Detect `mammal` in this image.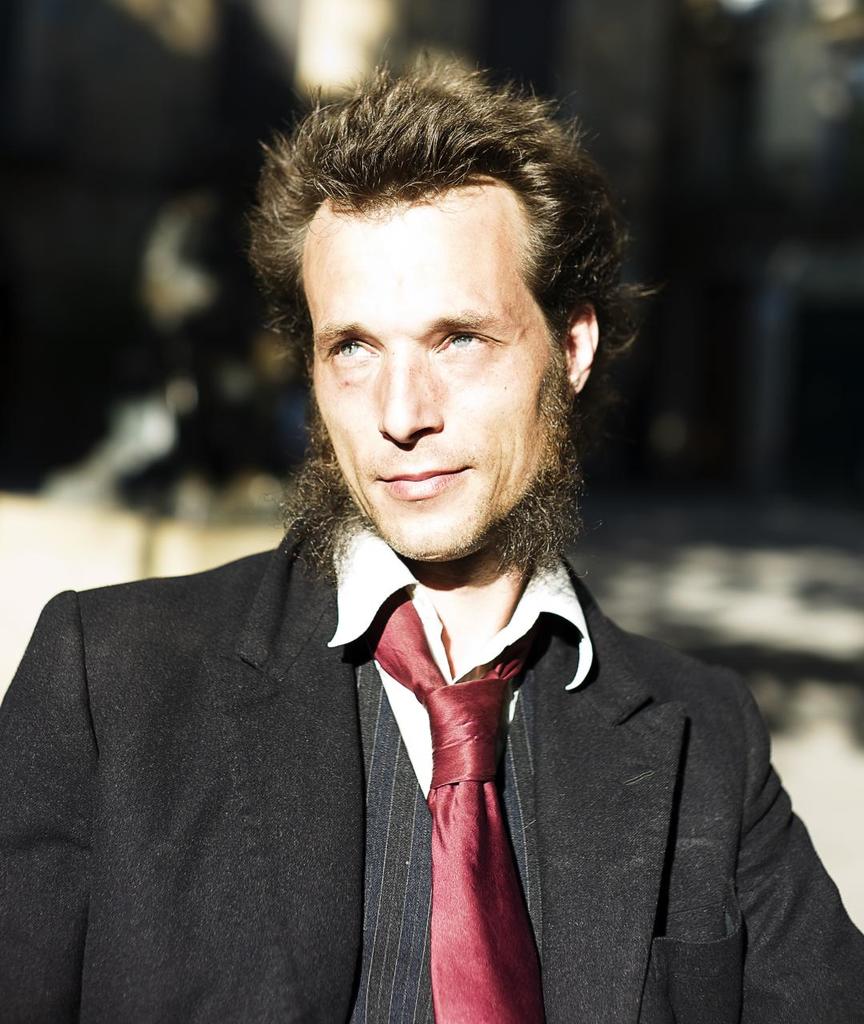
Detection: x1=46, y1=73, x2=752, y2=959.
